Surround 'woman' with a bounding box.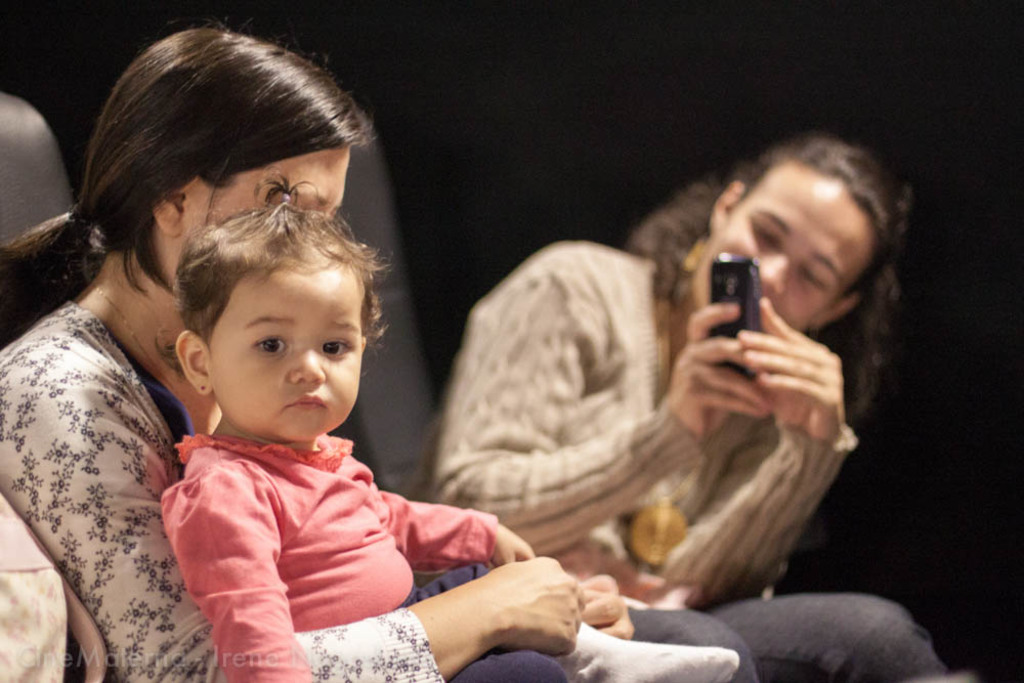
[425,117,978,682].
